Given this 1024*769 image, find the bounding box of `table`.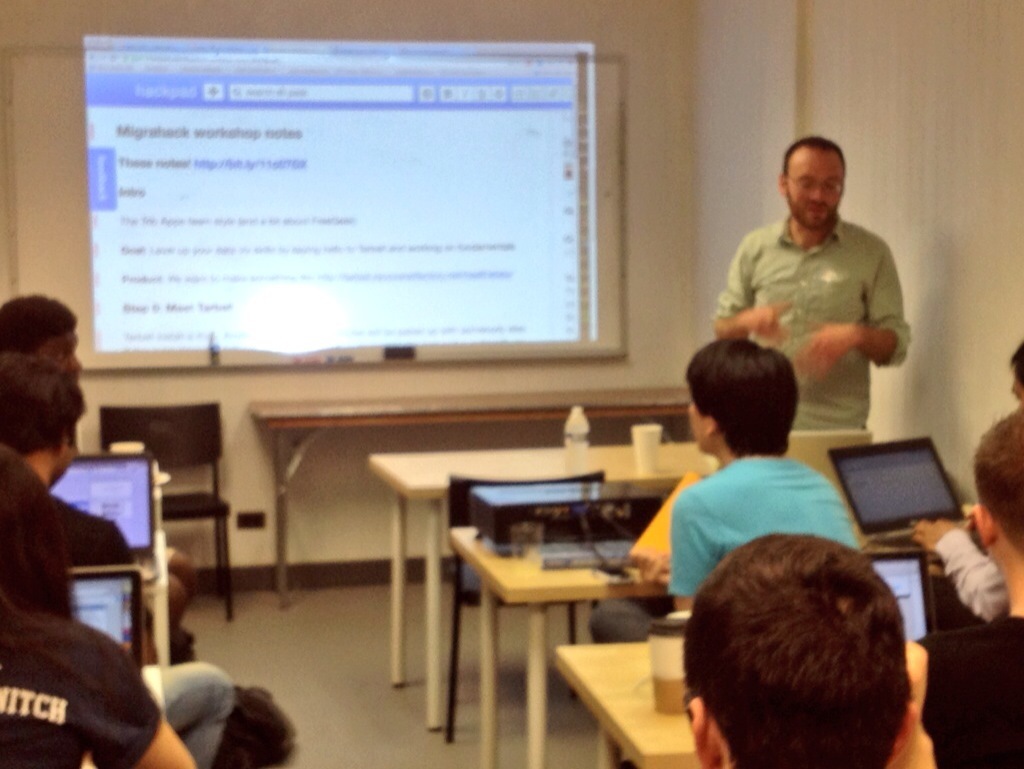
(448, 531, 905, 768).
